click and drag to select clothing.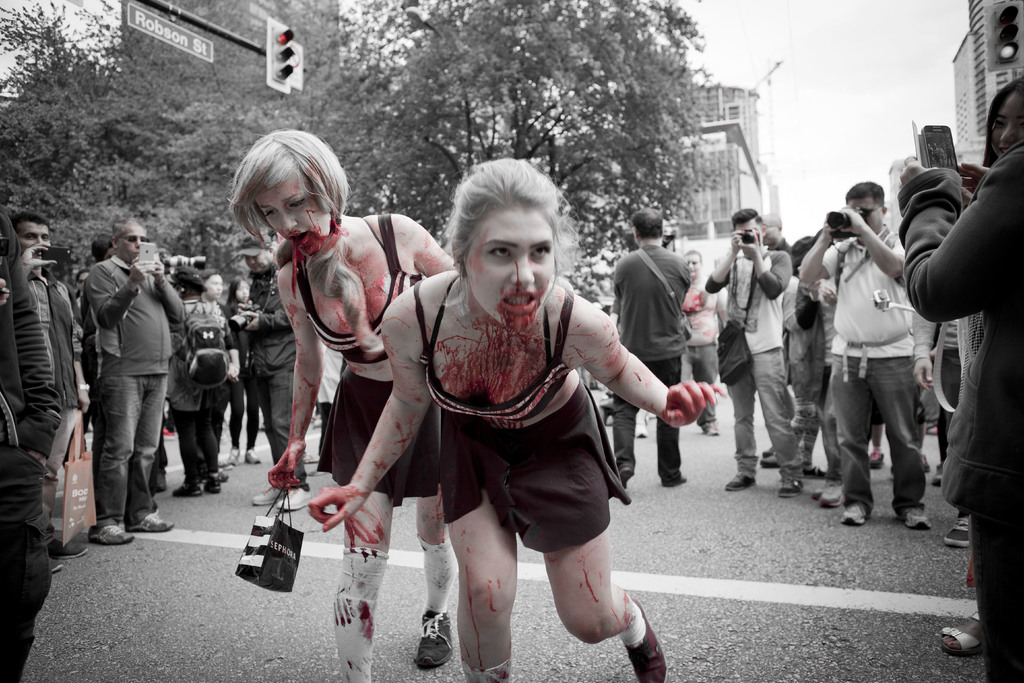
Selection: {"left": 897, "top": 140, "right": 1023, "bottom": 682}.
